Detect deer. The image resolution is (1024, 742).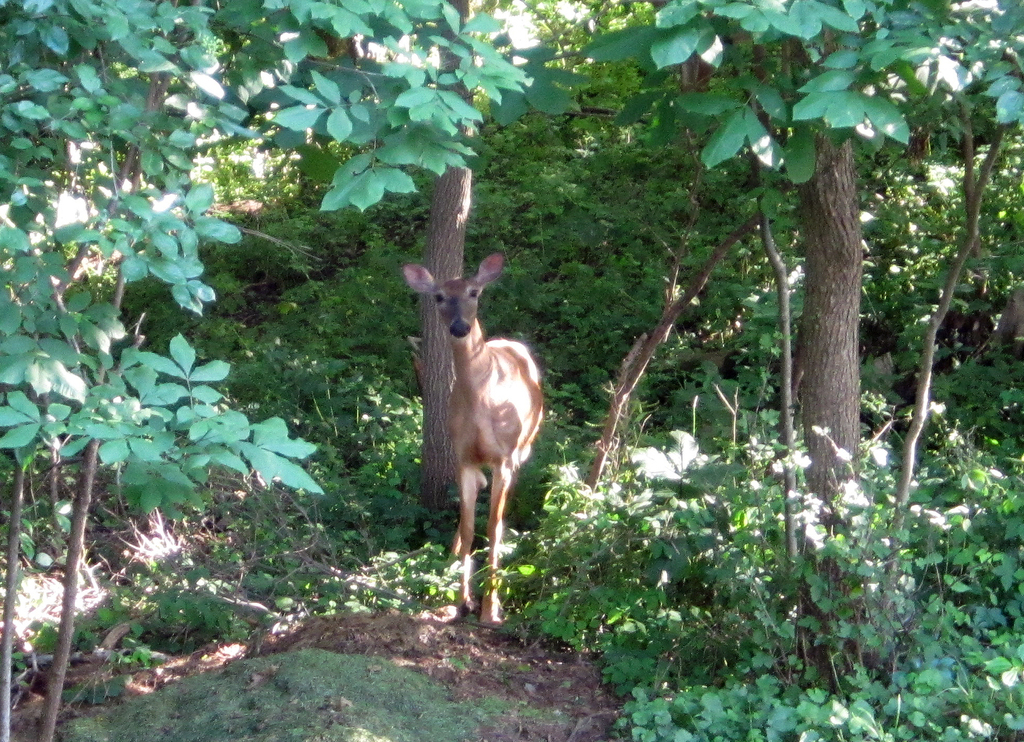
[401,244,543,627].
